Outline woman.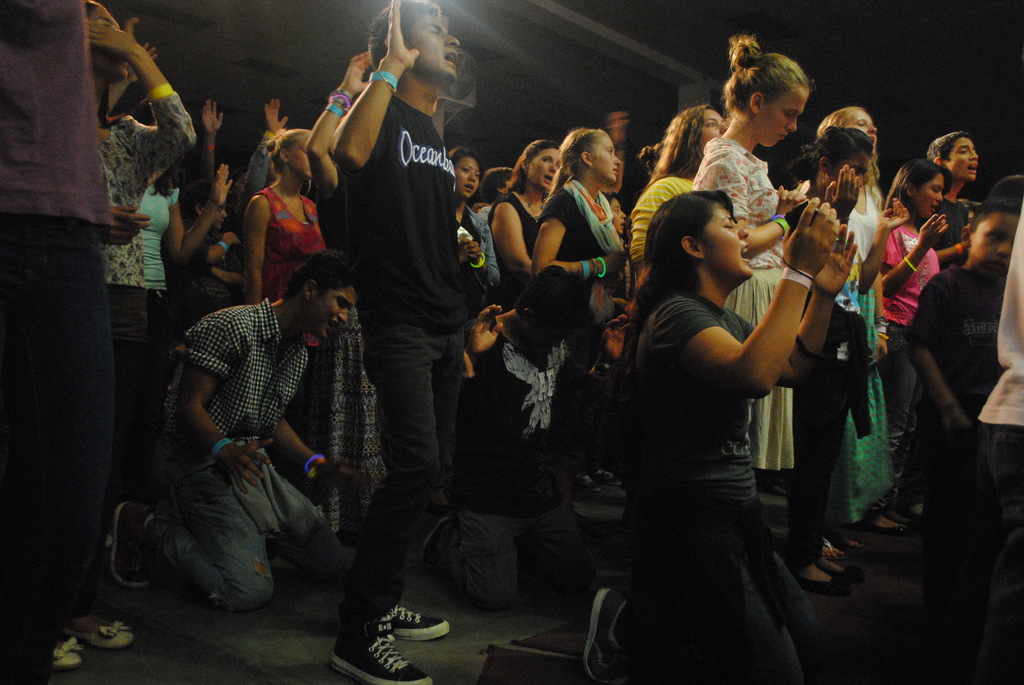
Outline: left=872, top=157, right=970, bottom=531.
